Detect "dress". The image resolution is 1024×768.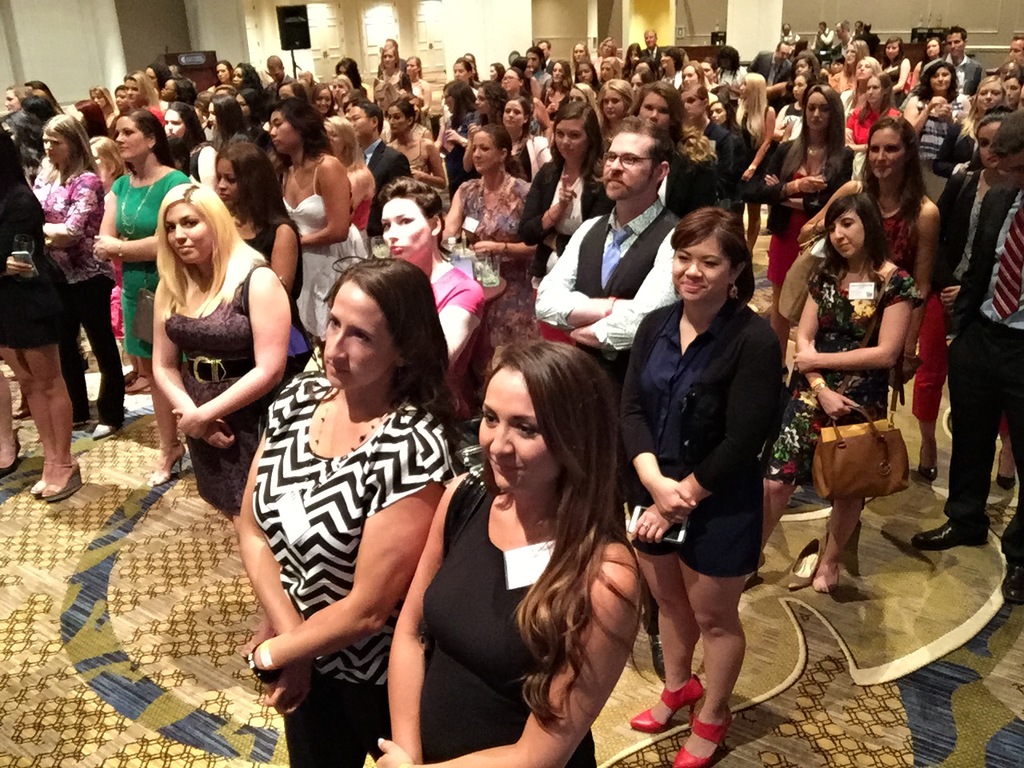
407 133 433 173.
